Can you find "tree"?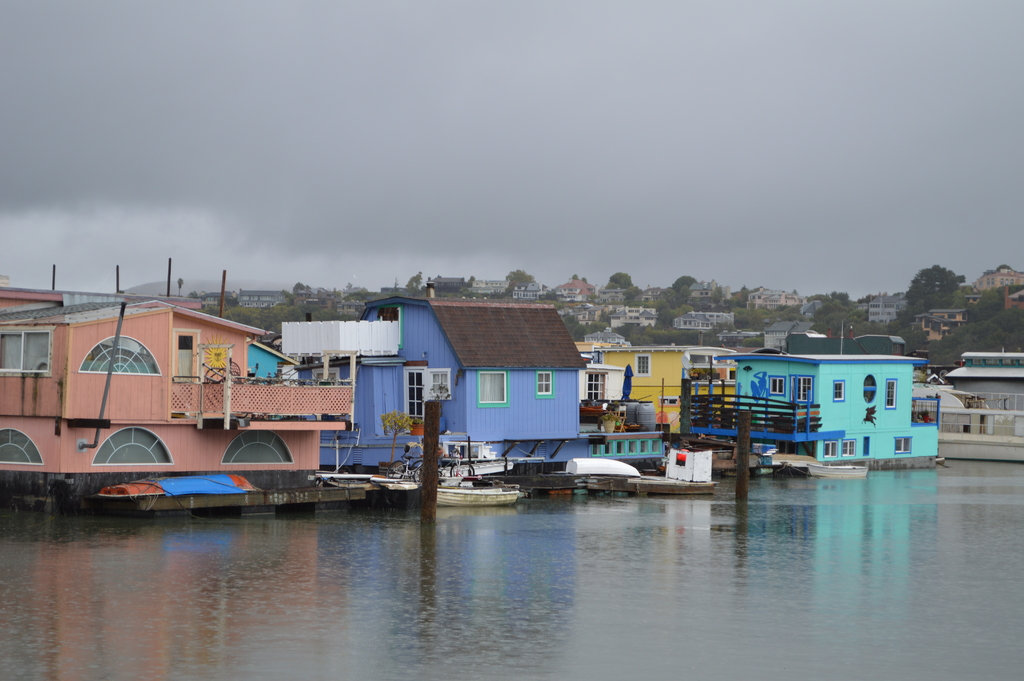
Yes, bounding box: bbox(903, 263, 966, 303).
